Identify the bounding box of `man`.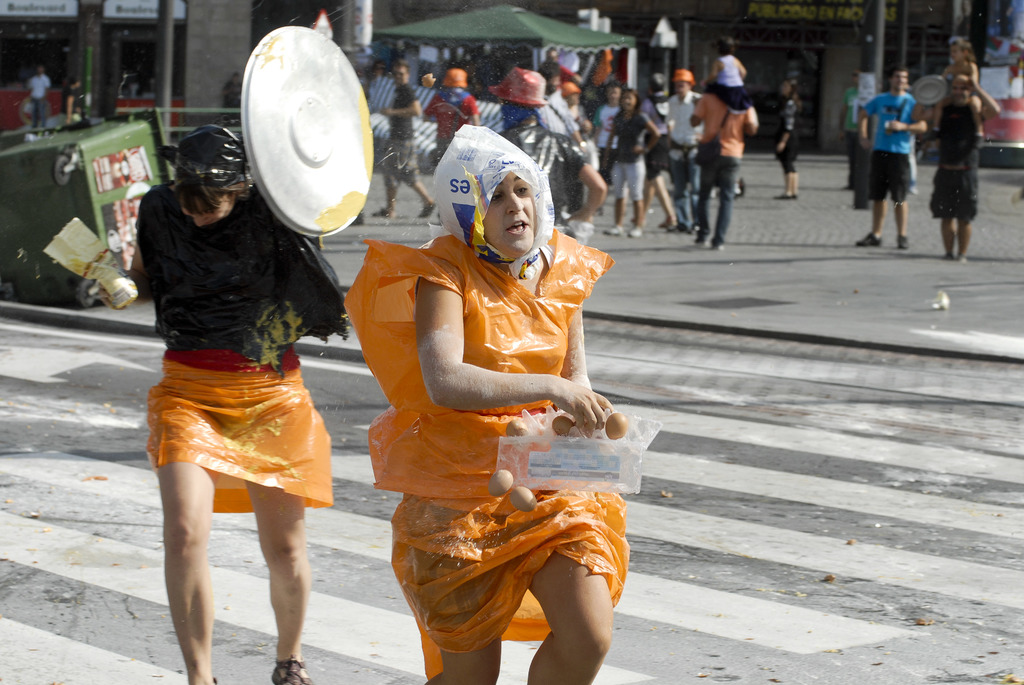
938, 52, 1004, 264.
